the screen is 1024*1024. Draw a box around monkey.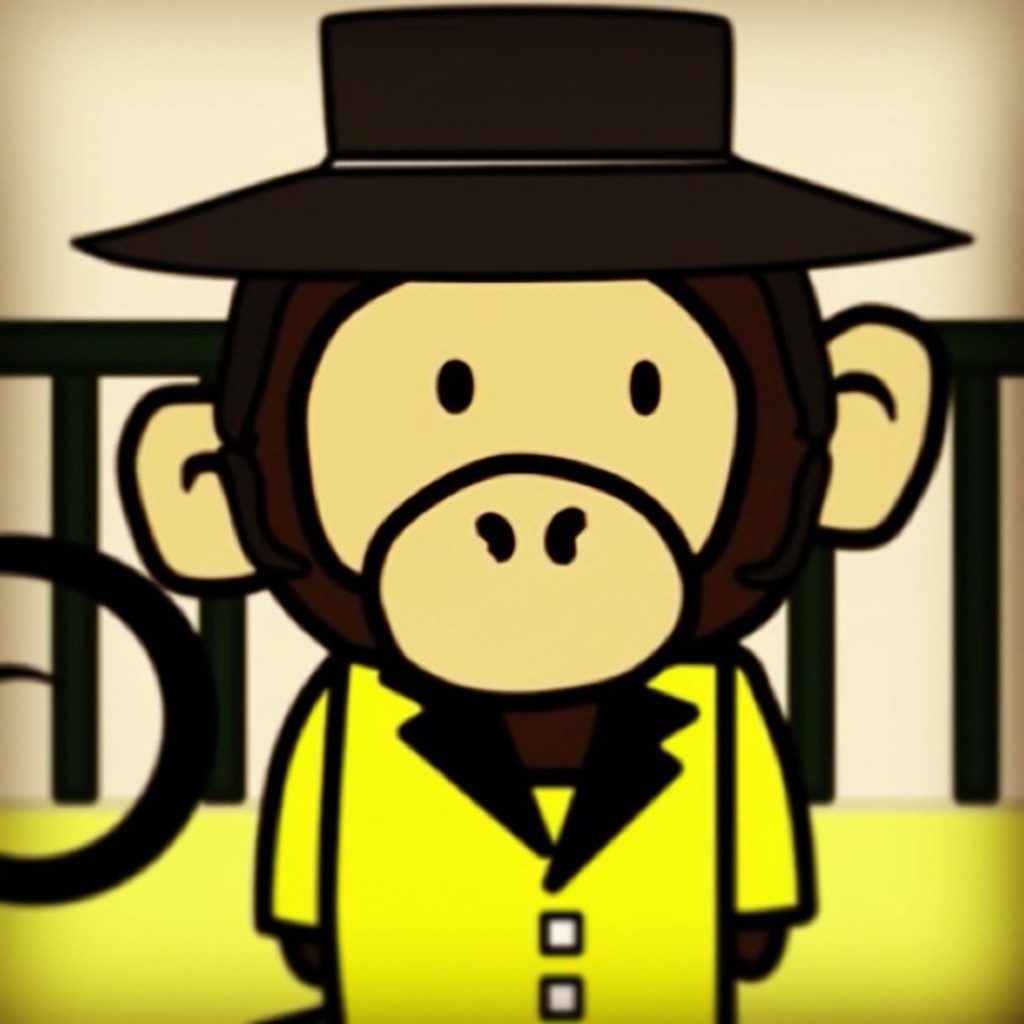
rect(72, 0, 972, 1022).
